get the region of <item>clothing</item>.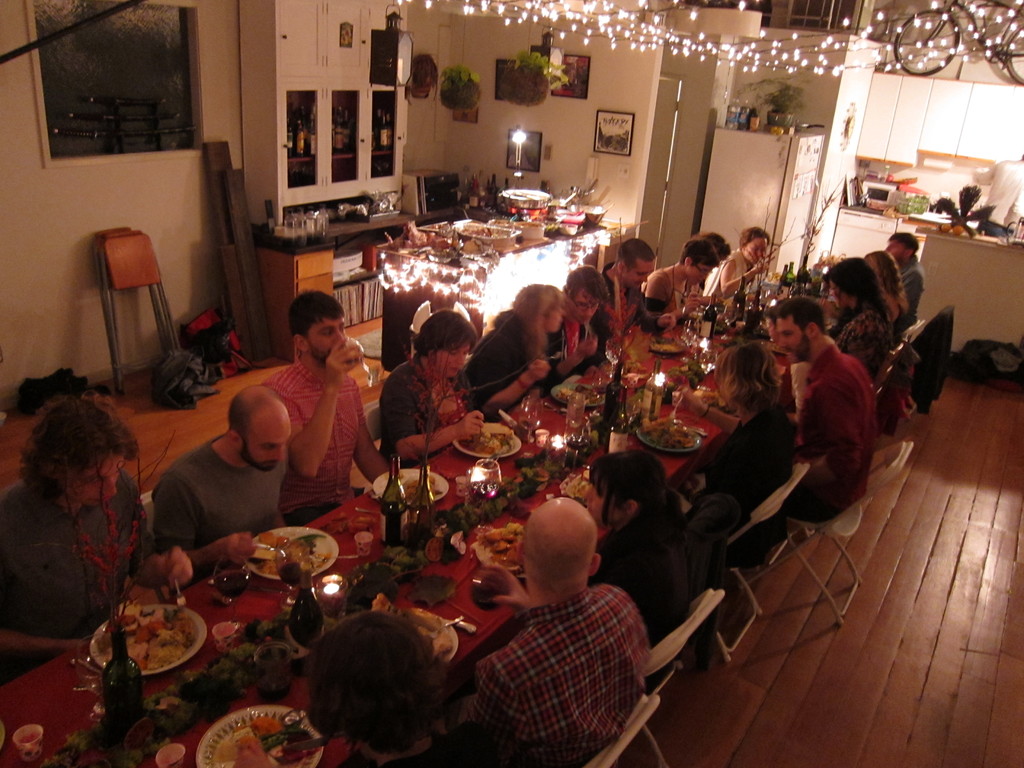
crop(379, 698, 576, 767).
